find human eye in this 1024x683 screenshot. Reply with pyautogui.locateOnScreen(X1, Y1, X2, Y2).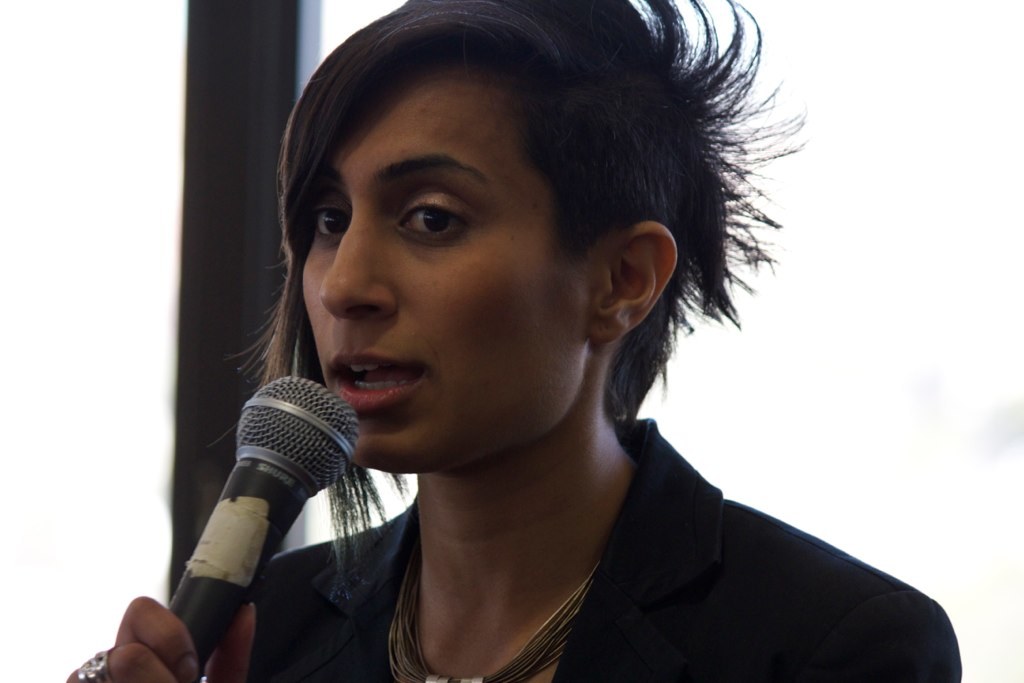
pyautogui.locateOnScreen(297, 190, 353, 252).
